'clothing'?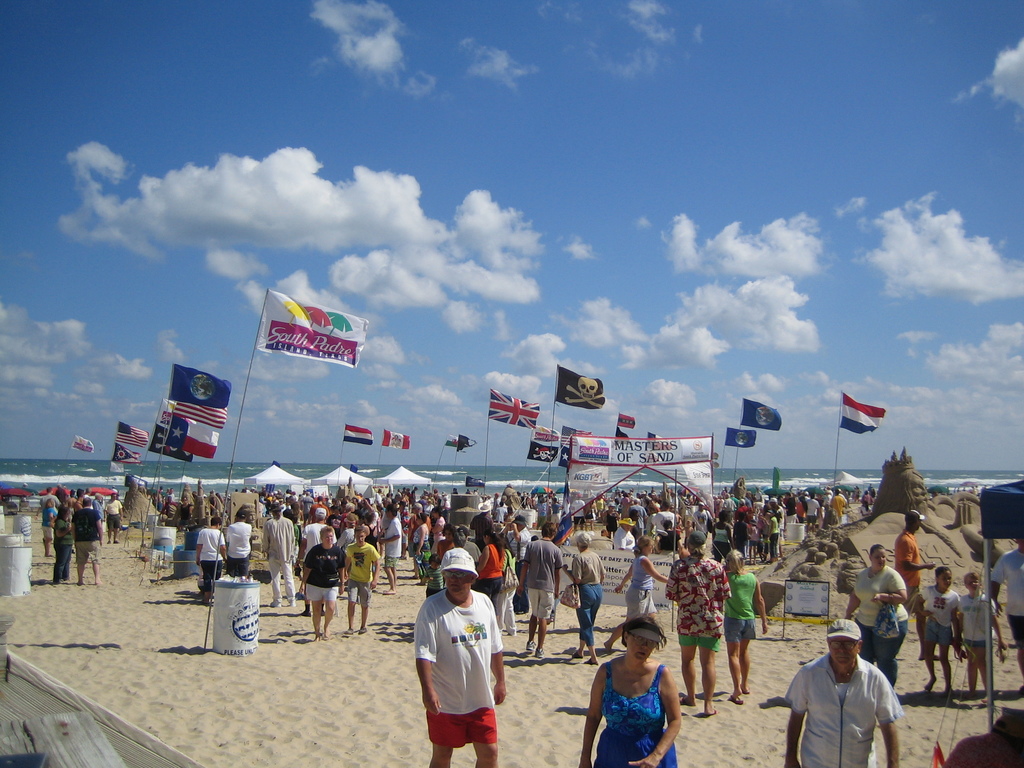
crop(663, 522, 682, 550)
